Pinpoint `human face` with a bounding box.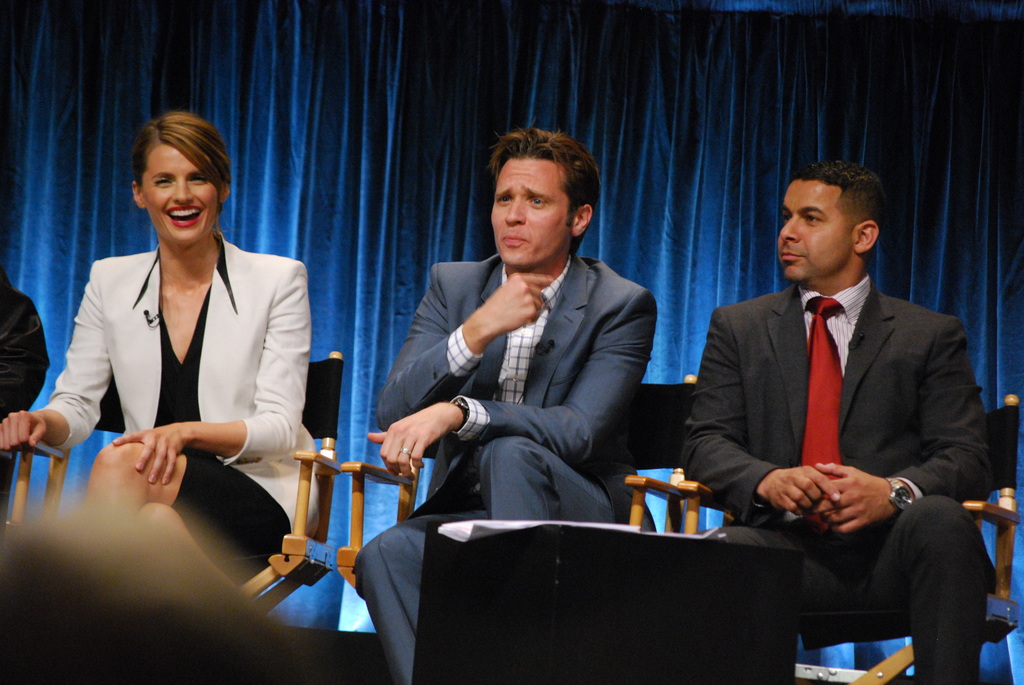
detection(776, 182, 858, 284).
